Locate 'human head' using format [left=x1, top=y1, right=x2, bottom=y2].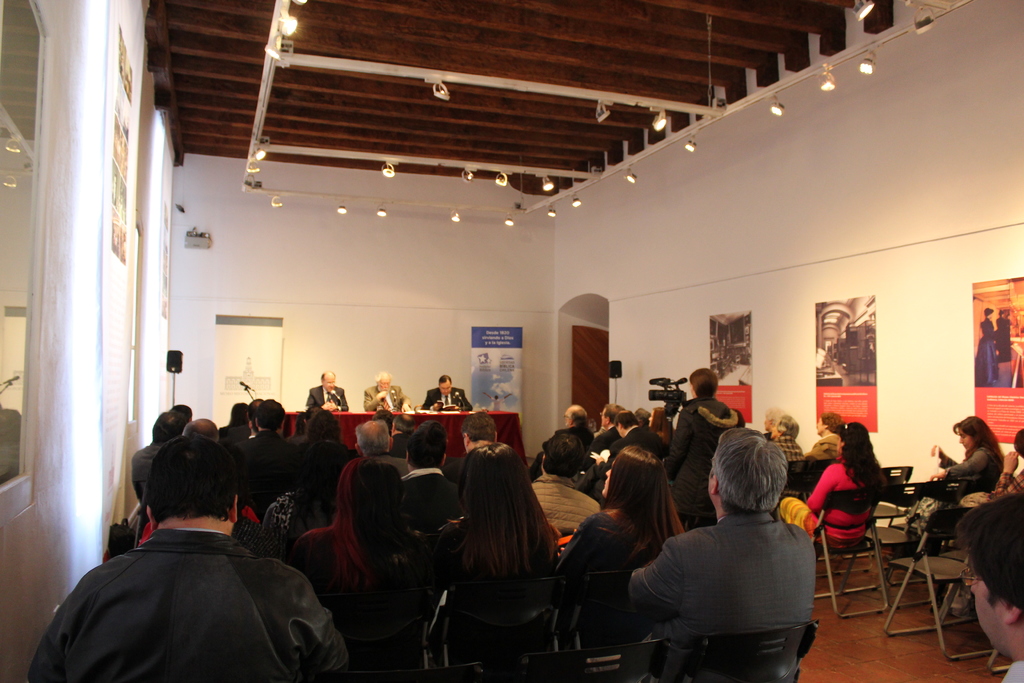
[left=998, top=304, right=1014, bottom=318].
